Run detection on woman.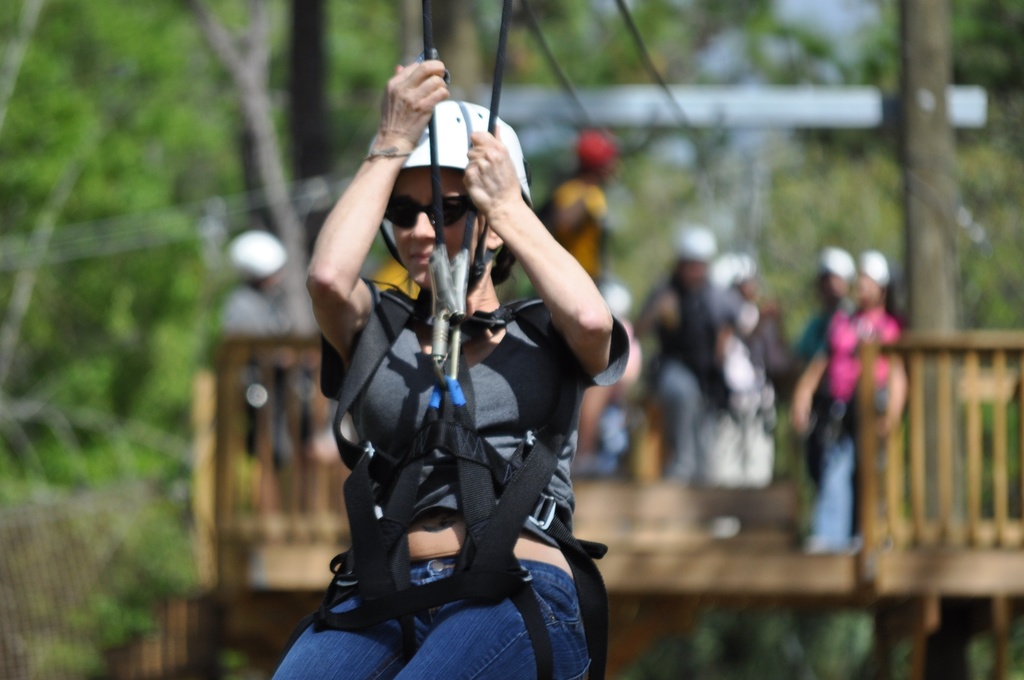
Result: x1=275 y1=35 x2=663 y2=679.
